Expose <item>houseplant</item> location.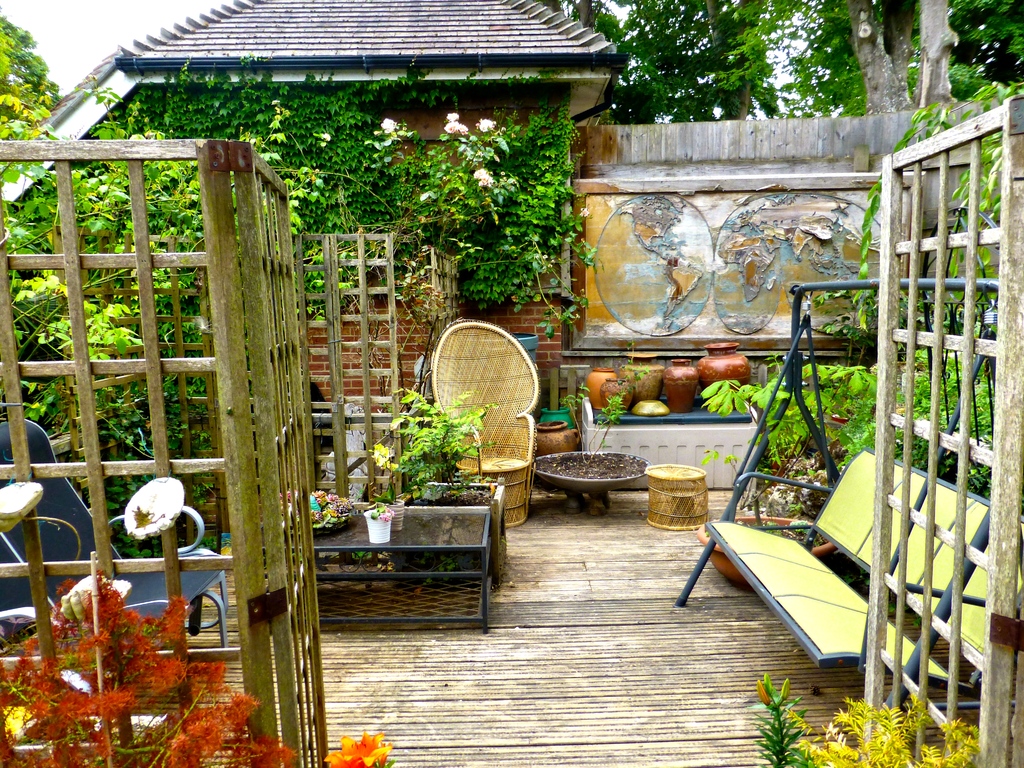
Exposed at crop(525, 384, 657, 524).
